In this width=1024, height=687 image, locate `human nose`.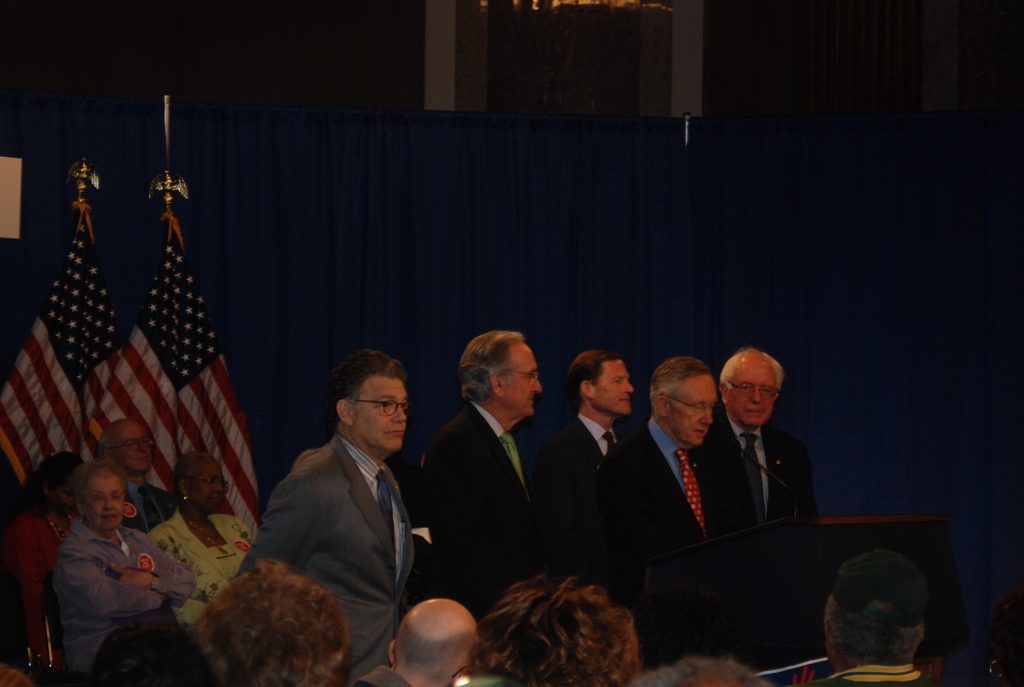
Bounding box: 396/409/410/422.
